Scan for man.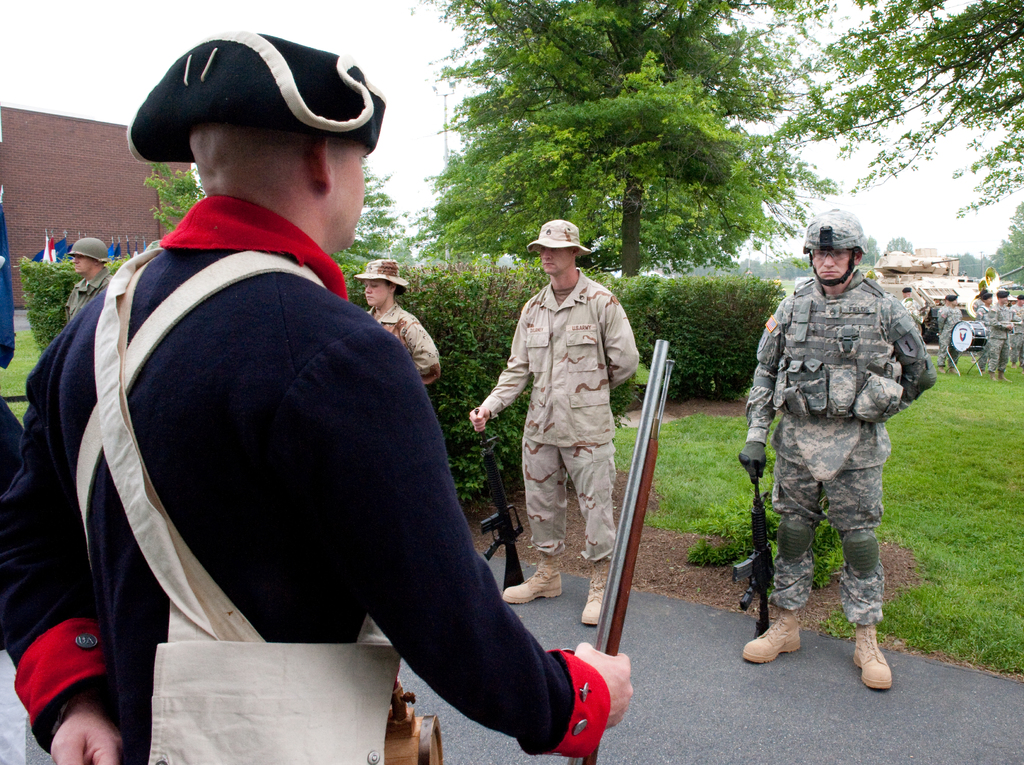
Scan result: [left=902, top=284, right=919, bottom=323].
